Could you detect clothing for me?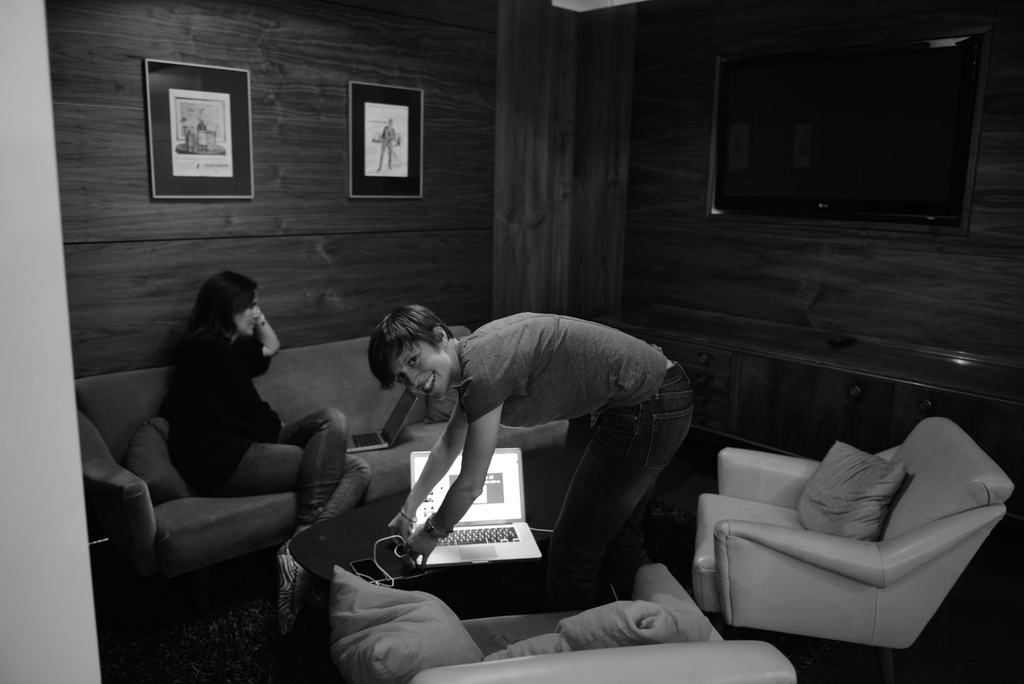
Detection result: l=377, t=127, r=396, b=168.
